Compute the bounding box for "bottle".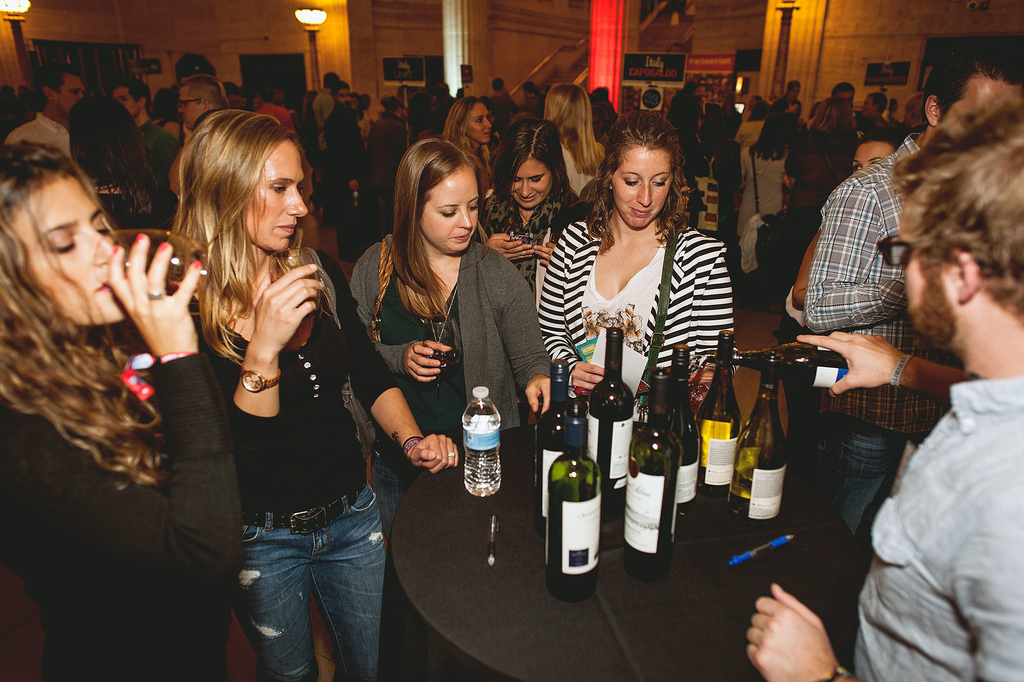
region(725, 351, 788, 525).
